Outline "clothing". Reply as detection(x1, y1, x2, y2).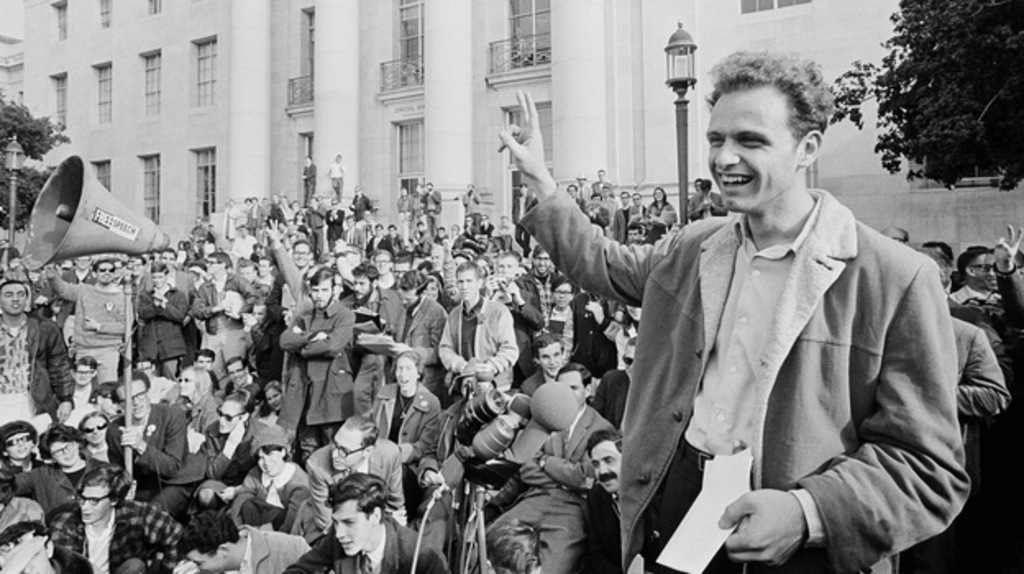
detection(222, 203, 238, 244).
